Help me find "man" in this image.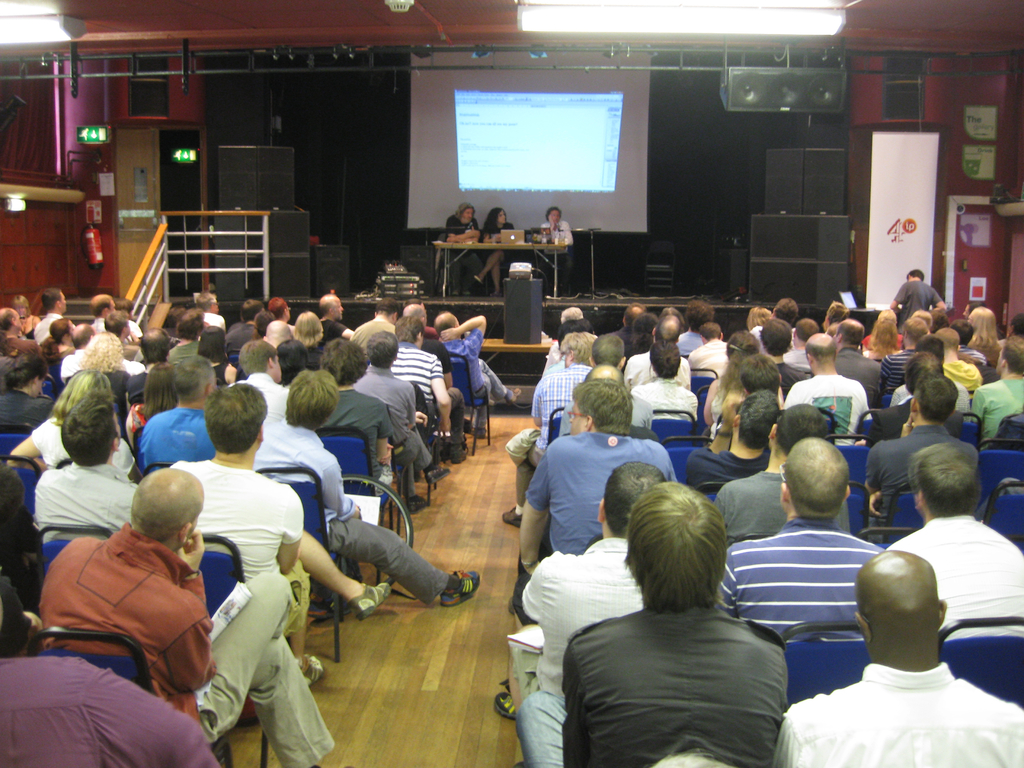
Found it: crop(768, 547, 1023, 767).
